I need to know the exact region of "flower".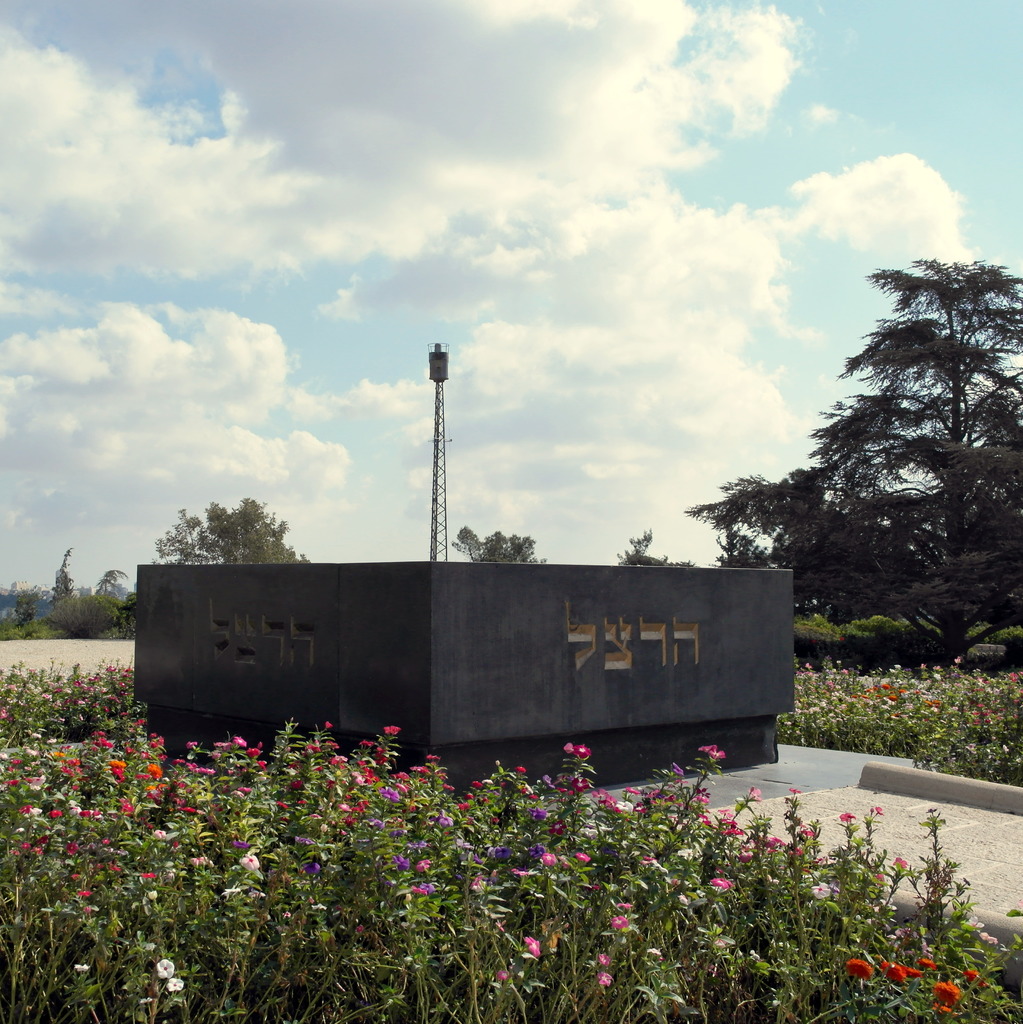
Region: pyautogui.locateOnScreen(903, 961, 922, 980).
